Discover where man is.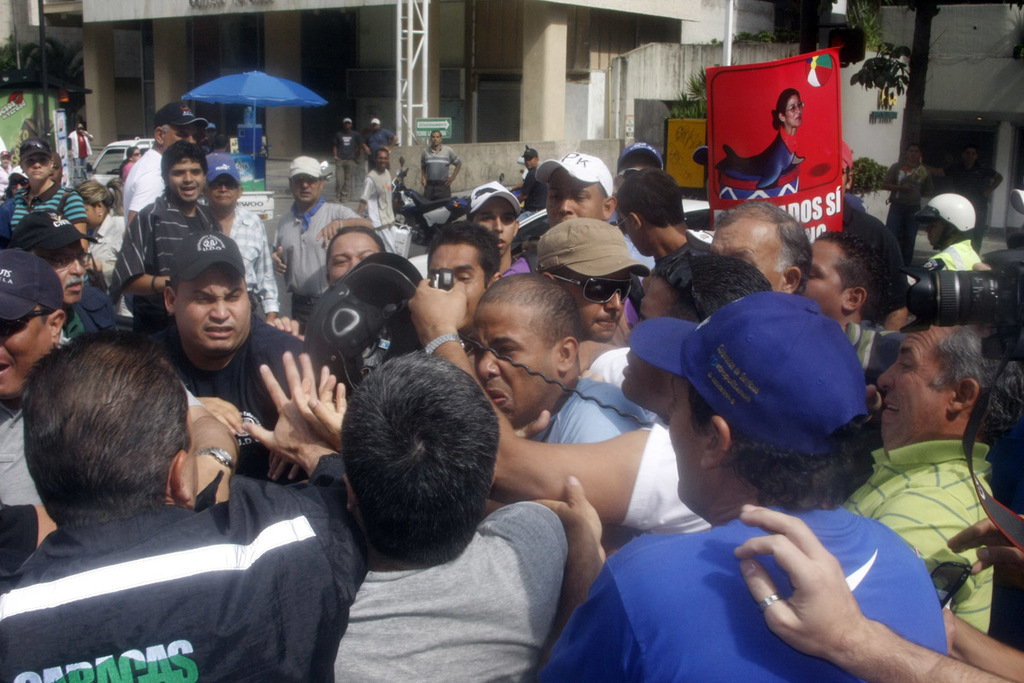
Discovered at 462 176 526 276.
